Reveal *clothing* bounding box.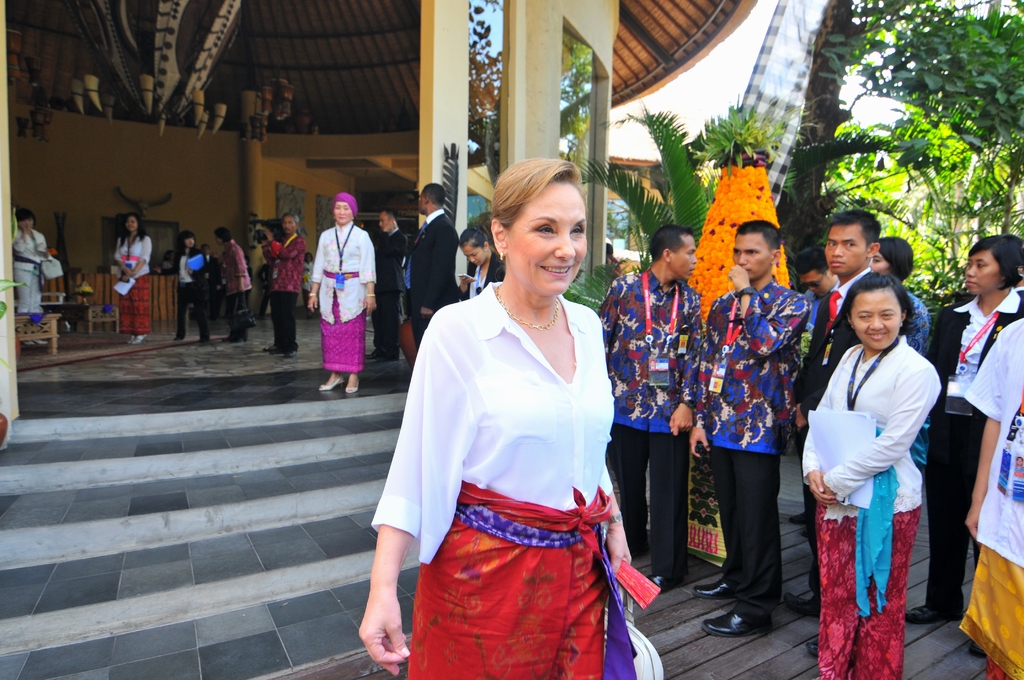
Revealed: x1=269, y1=236, x2=285, y2=295.
